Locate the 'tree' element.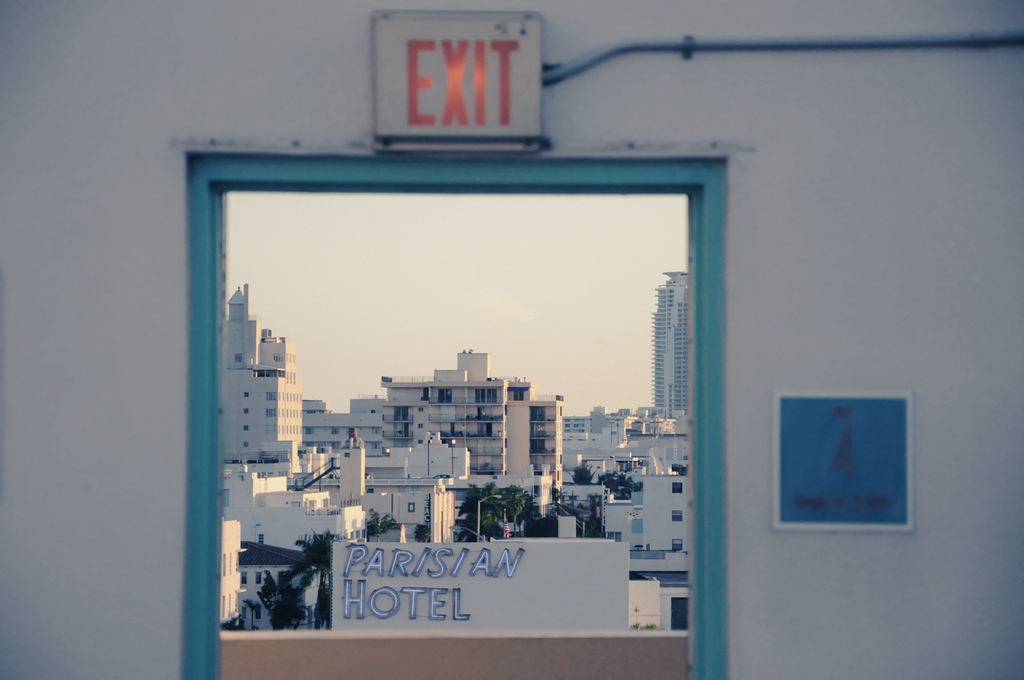
Element bbox: 373,506,403,540.
